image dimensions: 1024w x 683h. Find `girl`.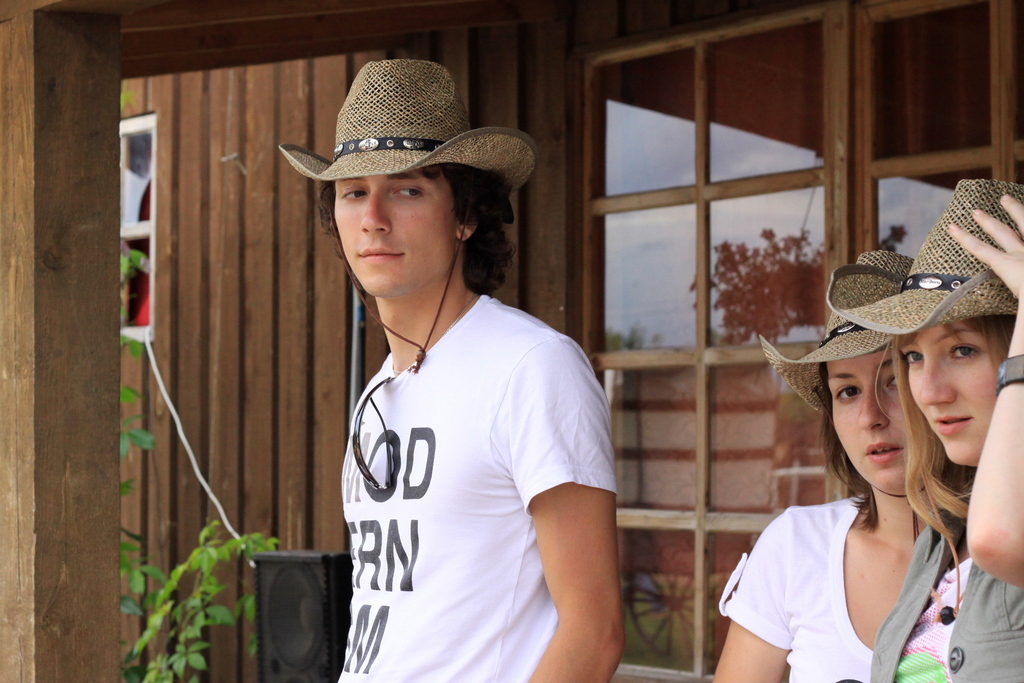
712,266,929,682.
